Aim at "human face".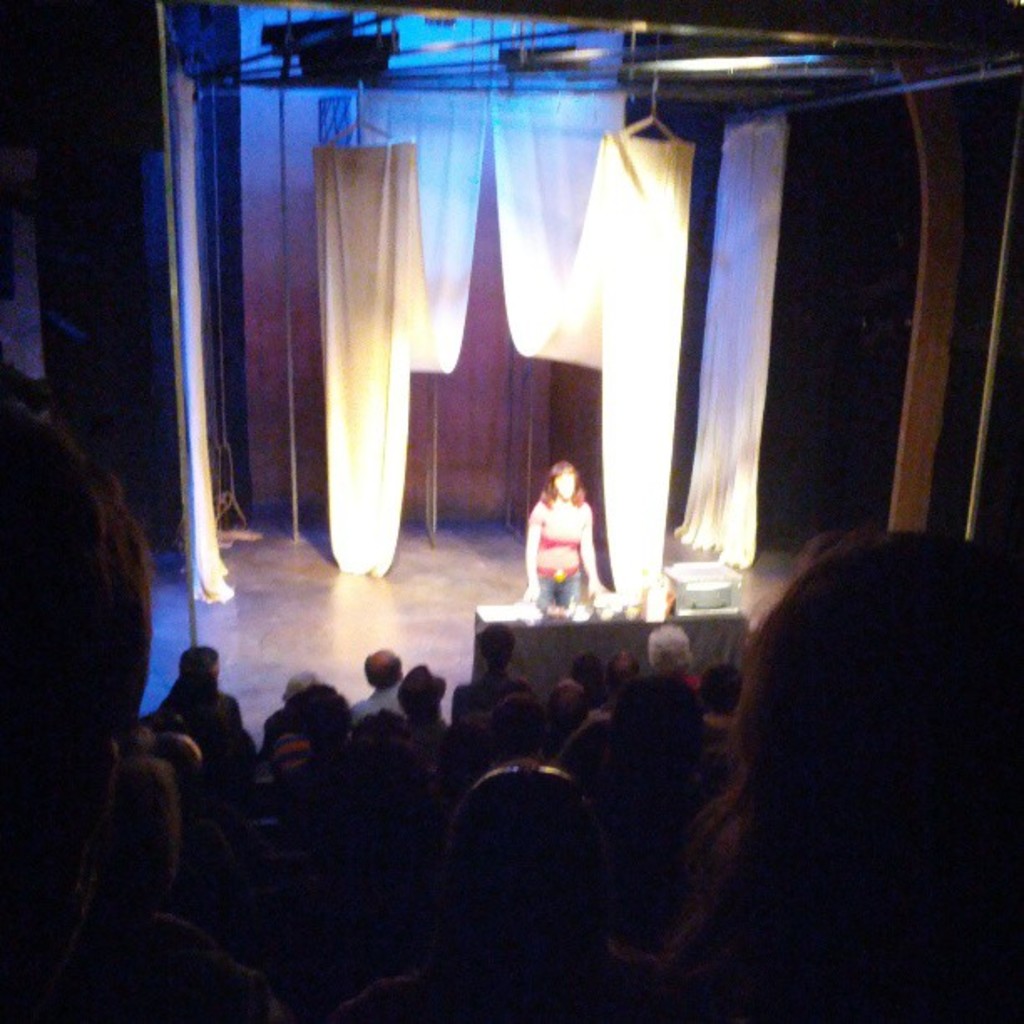
Aimed at 557, 474, 577, 492.
